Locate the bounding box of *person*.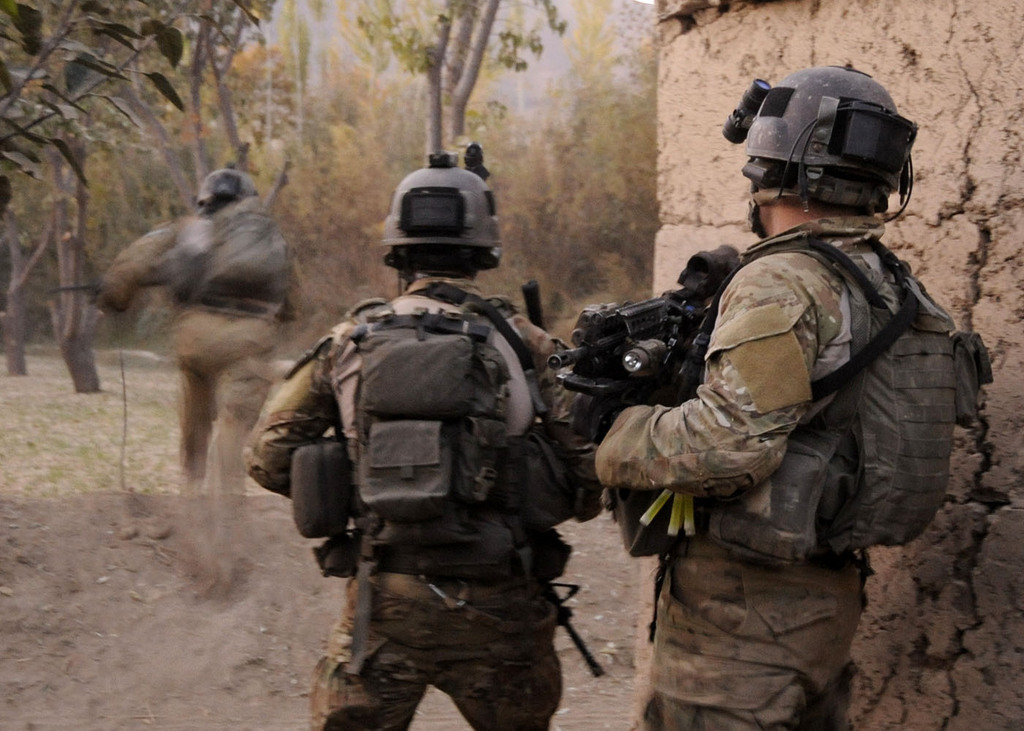
Bounding box: {"x1": 243, "y1": 149, "x2": 602, "y2": 730}.
